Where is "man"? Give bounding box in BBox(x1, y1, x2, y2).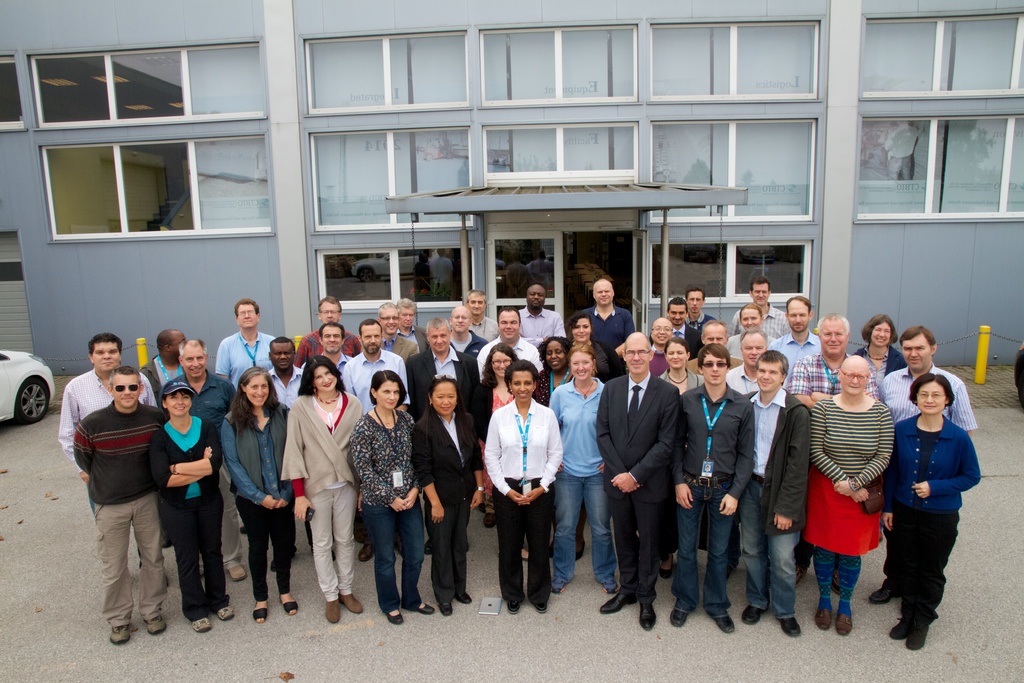
BBox(212, 299, 275, 389).
